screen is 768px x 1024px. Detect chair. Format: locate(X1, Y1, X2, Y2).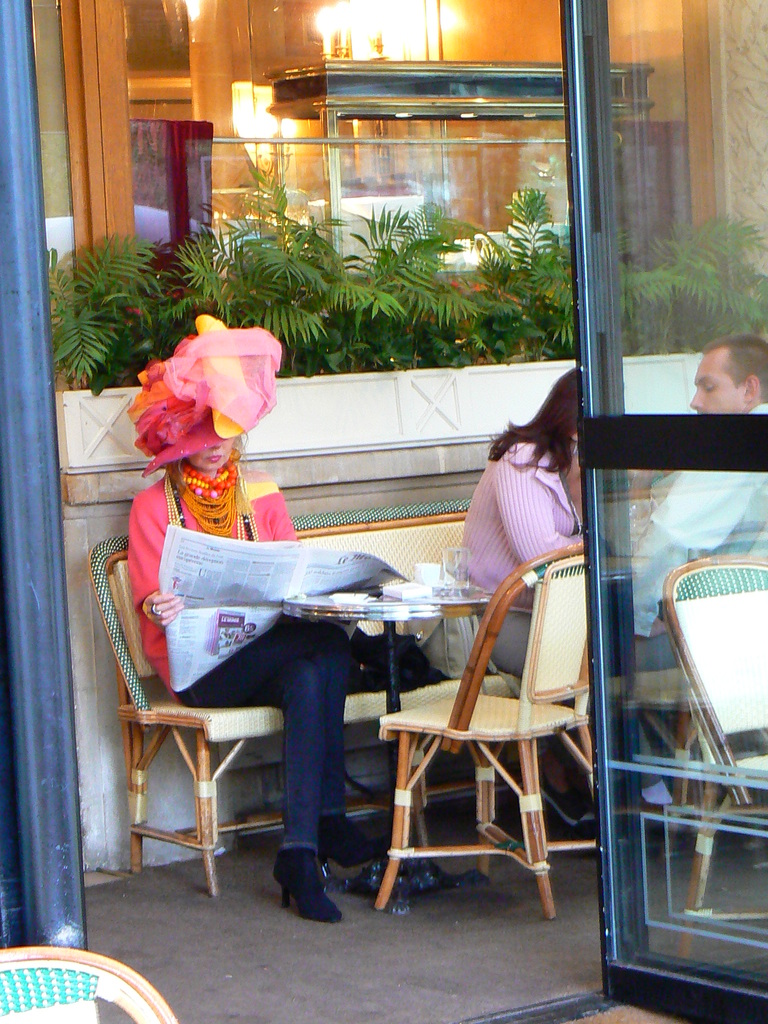
locate(653, 545, 767, 953).
